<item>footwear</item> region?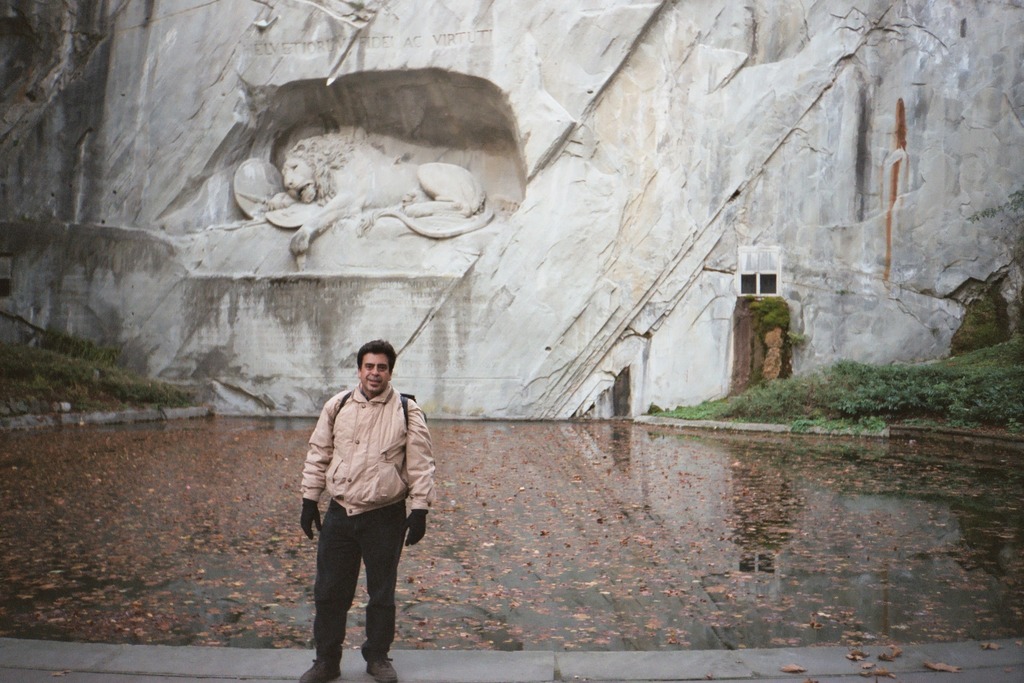
{"left": 297, "top": 650, "right": 340, "bottom": 680}
